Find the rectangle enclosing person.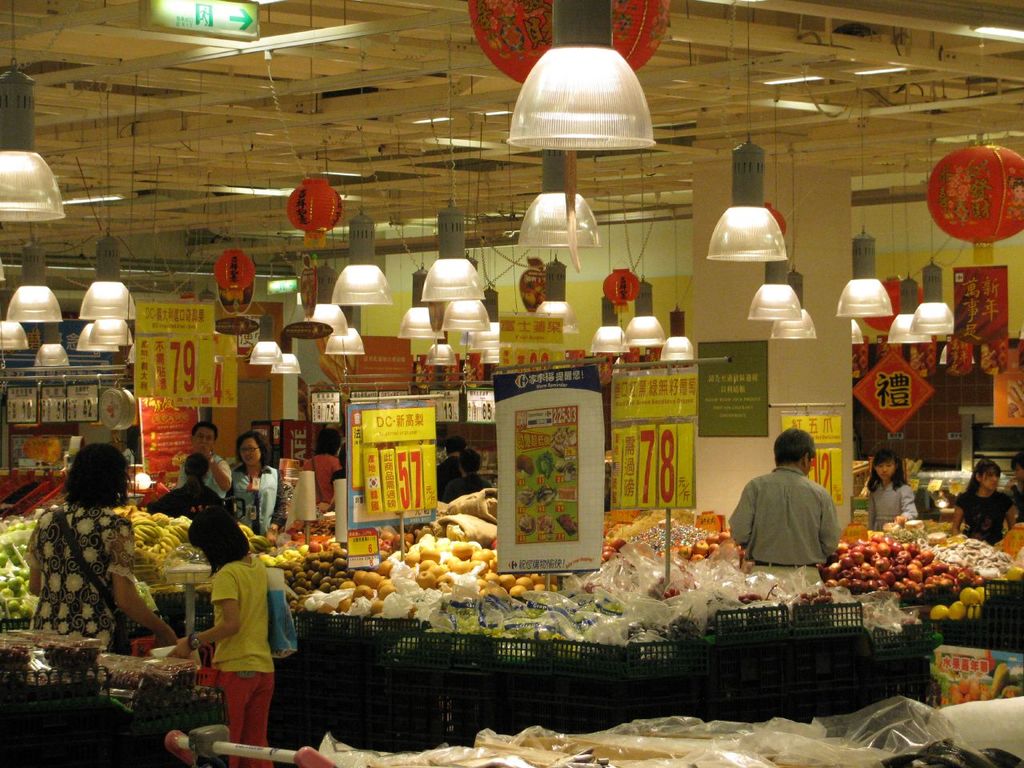
<box>863,446,919,530</box>.
